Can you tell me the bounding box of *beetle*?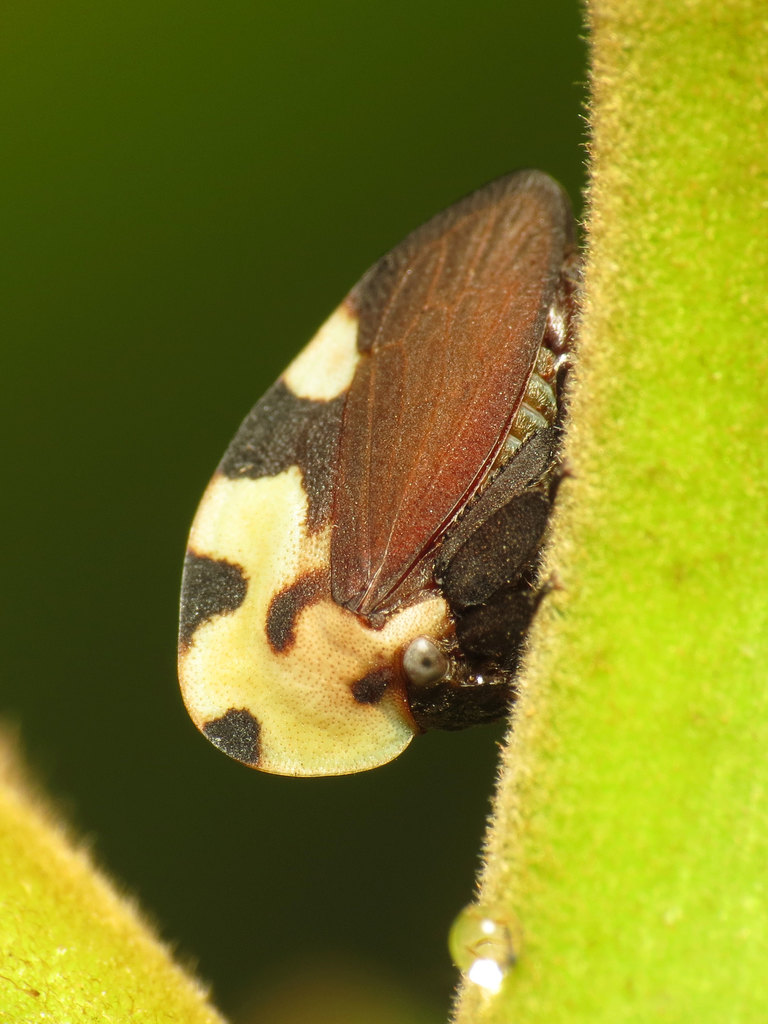
<bbox>145, 148, 587, 794</bbox>.
